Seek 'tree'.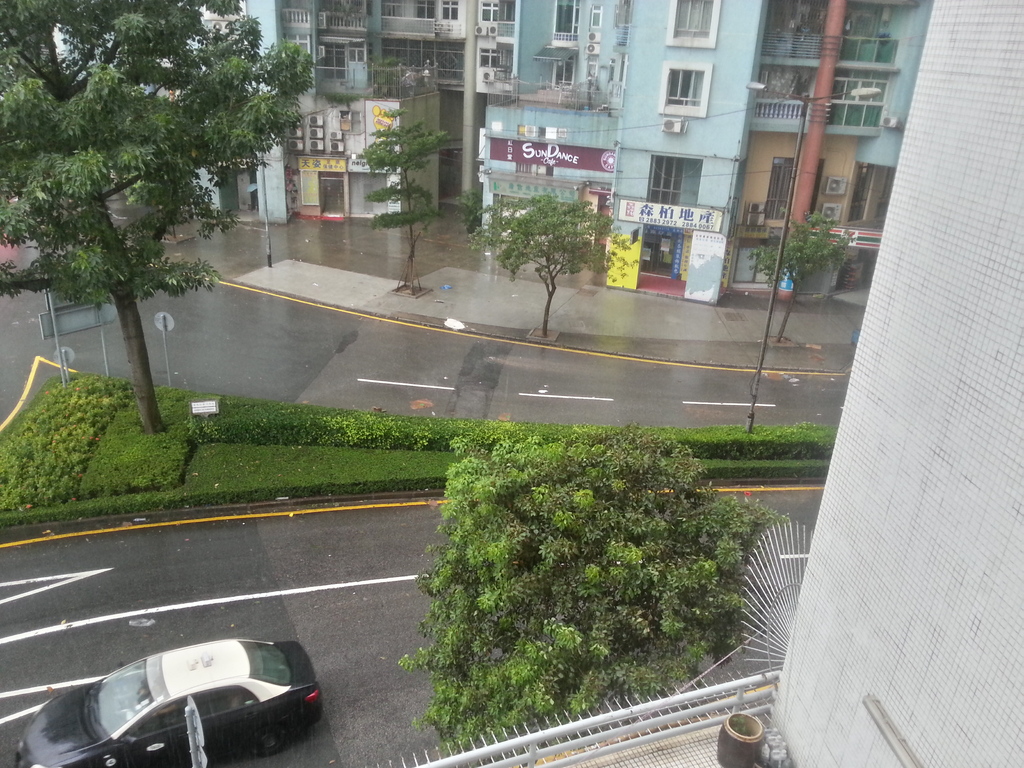
[466, 195, 623, 338].
